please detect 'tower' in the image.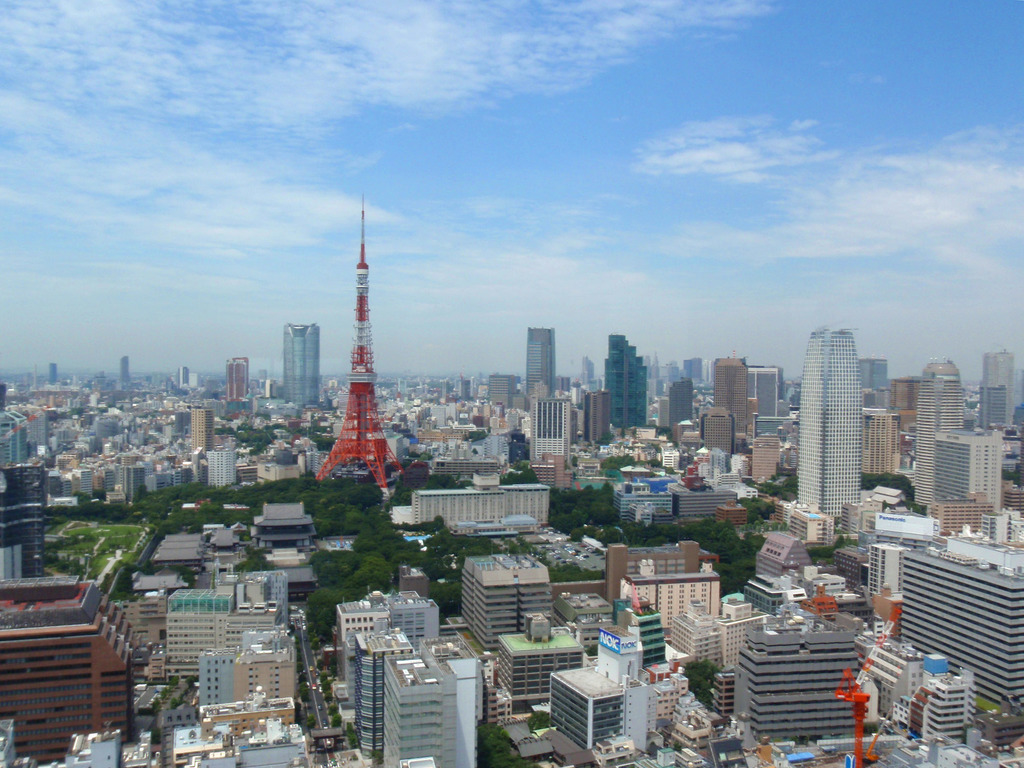
225, 359, 248, 400.
